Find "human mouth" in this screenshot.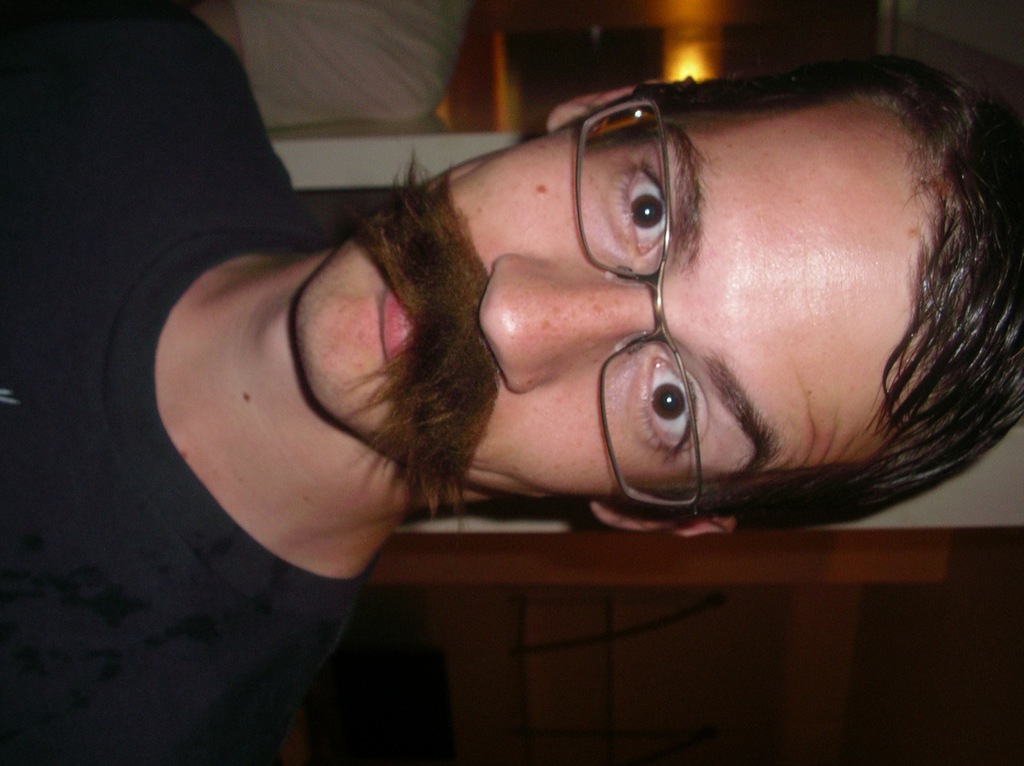
The bounding box for "human mouth" is box(382, 271, 433, 394).
